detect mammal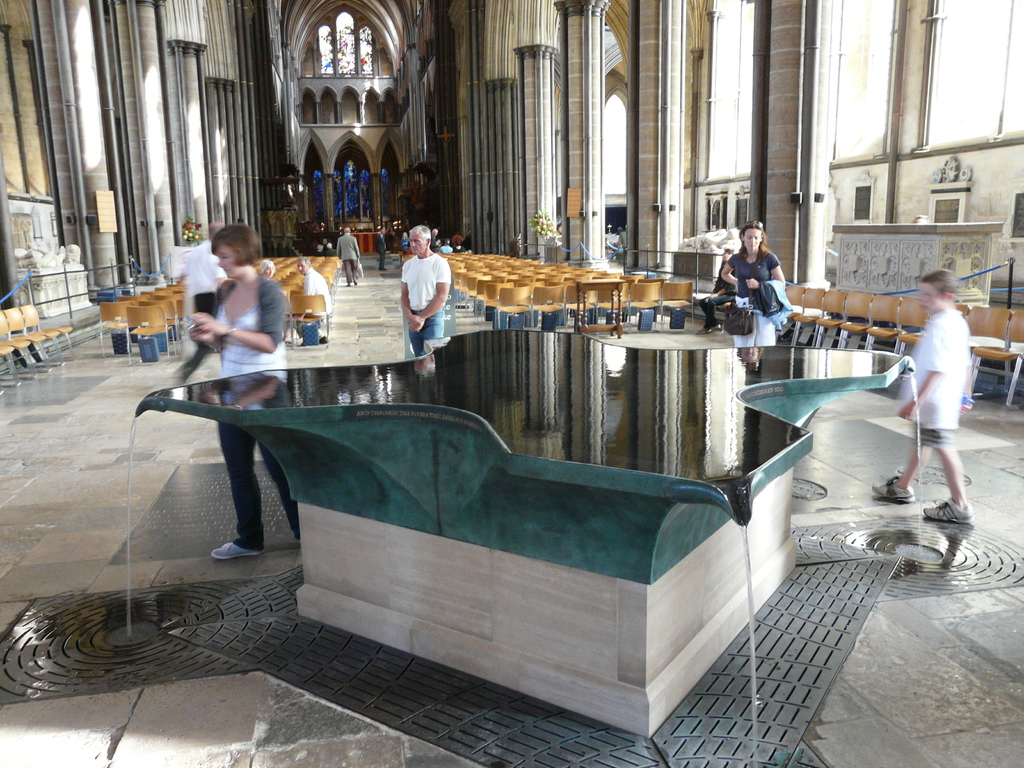
430:228:439:246
